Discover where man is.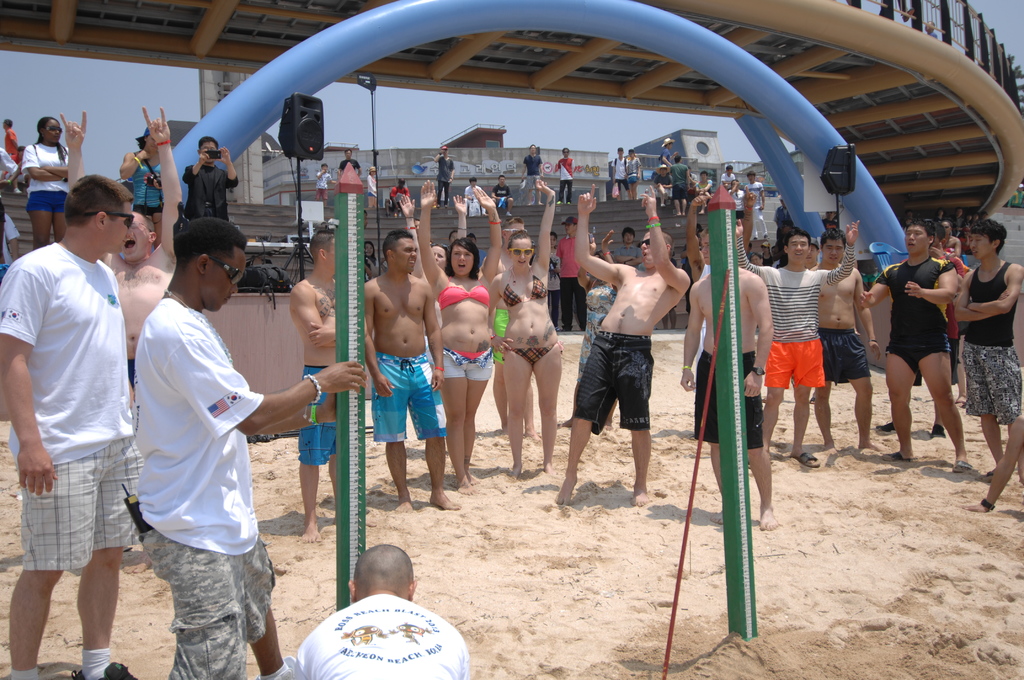
Discovered at x1=464, y1=176, x2=486, y2=216.
